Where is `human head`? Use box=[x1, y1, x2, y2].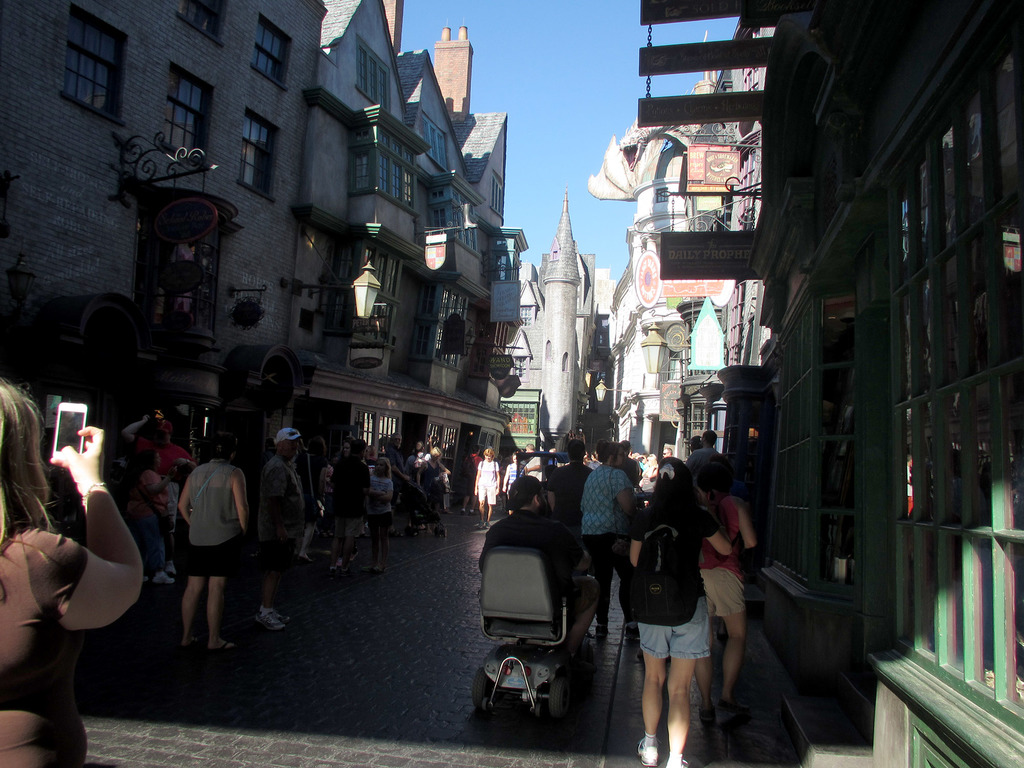
box=[0, 377, 42, 504].
